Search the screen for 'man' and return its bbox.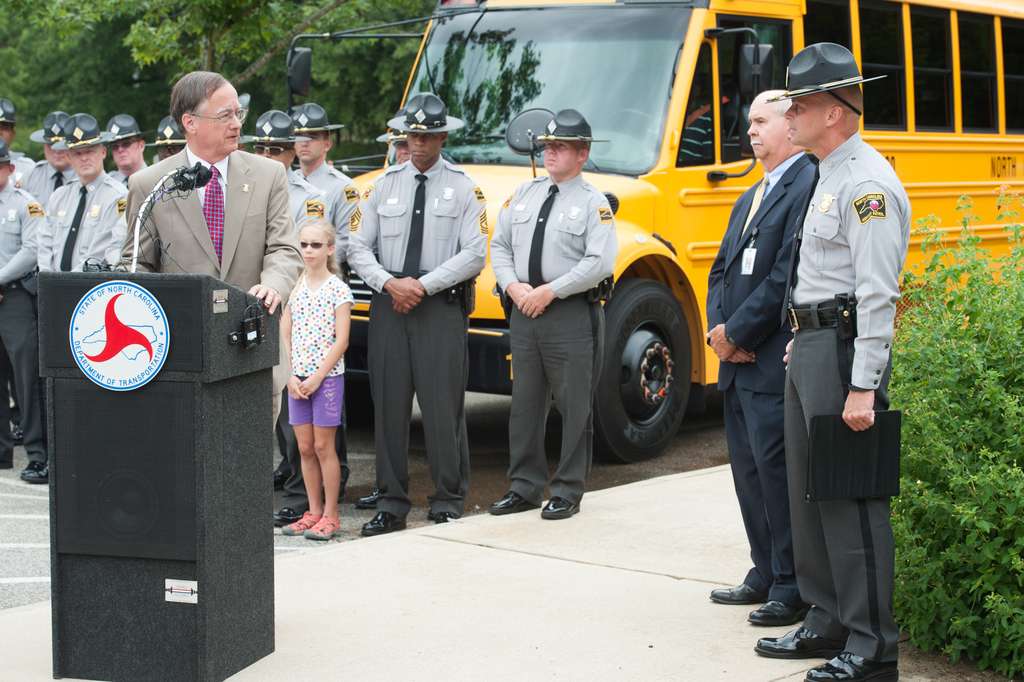
Found: 275 103 361 505.
